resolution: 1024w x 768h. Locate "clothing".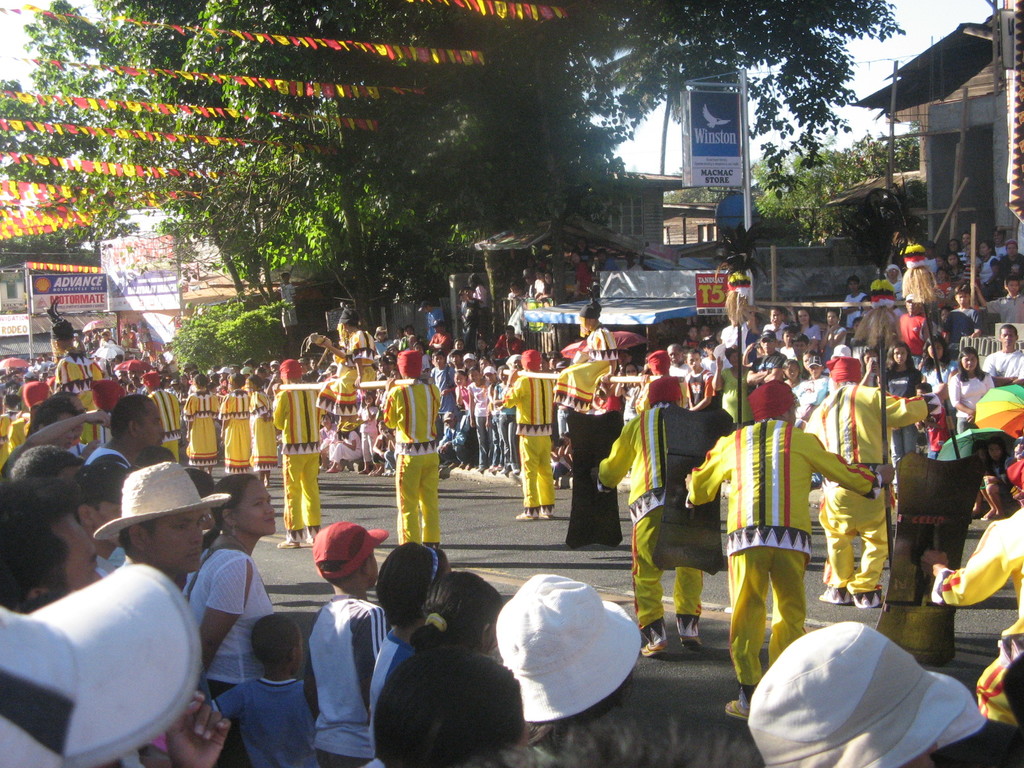
l=797, t=379, r=930, b=591.
